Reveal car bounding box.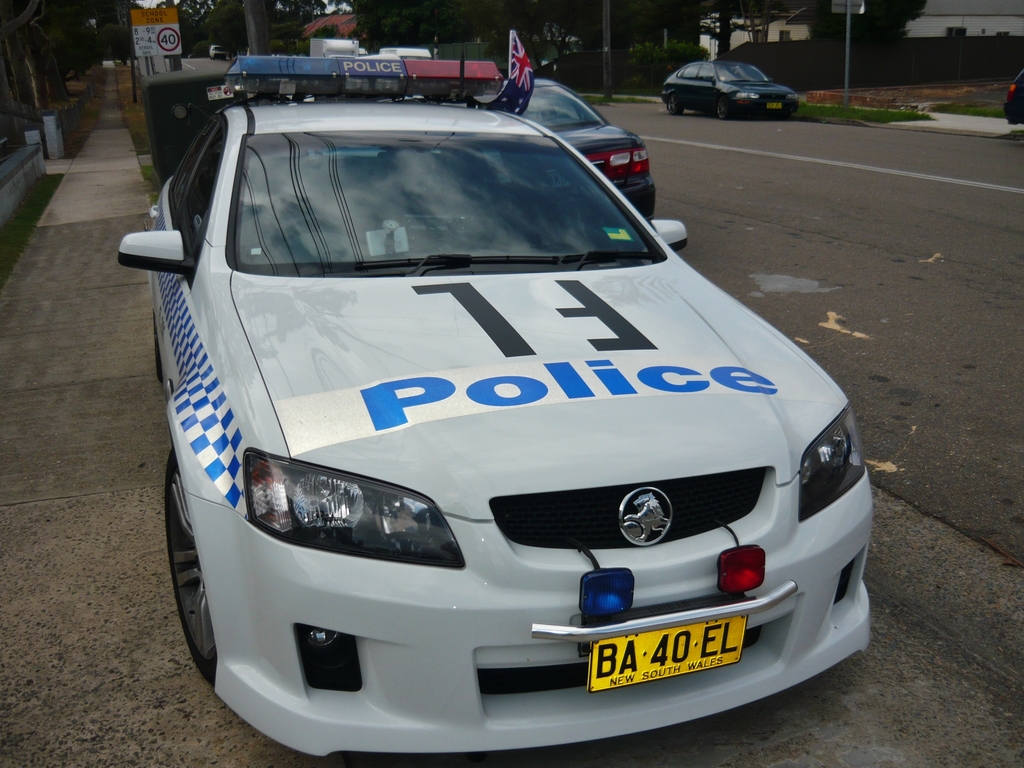
Revealed: region(1001, 66, 1023, 124).
